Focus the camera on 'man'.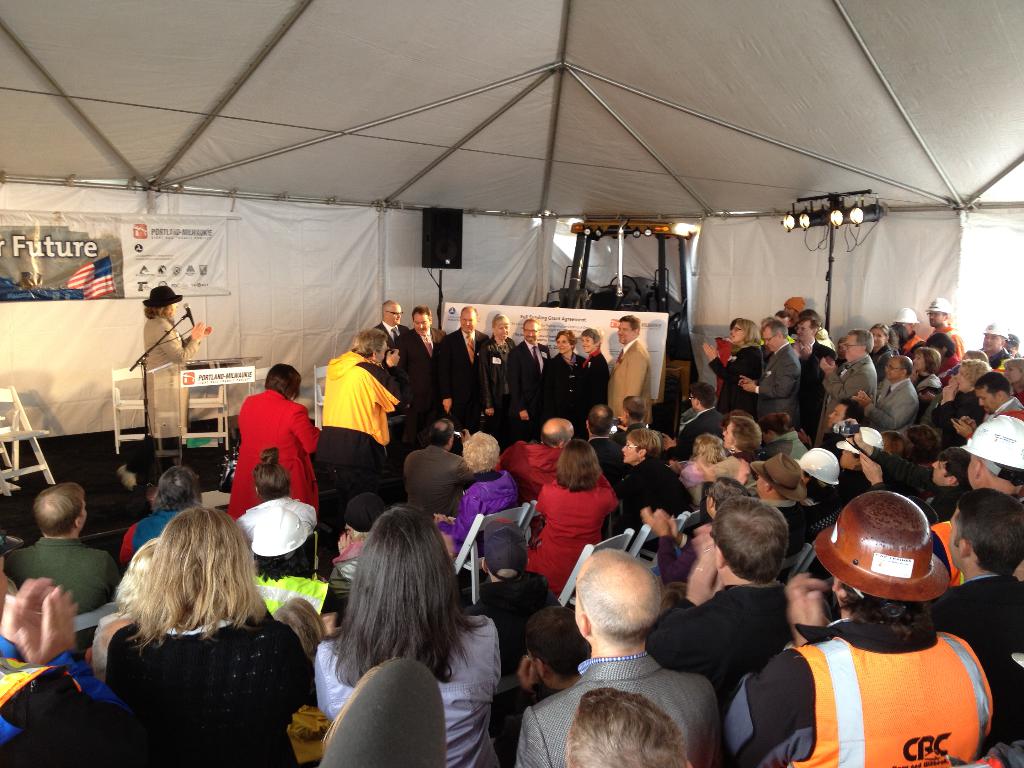
Focus region: bbox(439, 305, 488, 431).
